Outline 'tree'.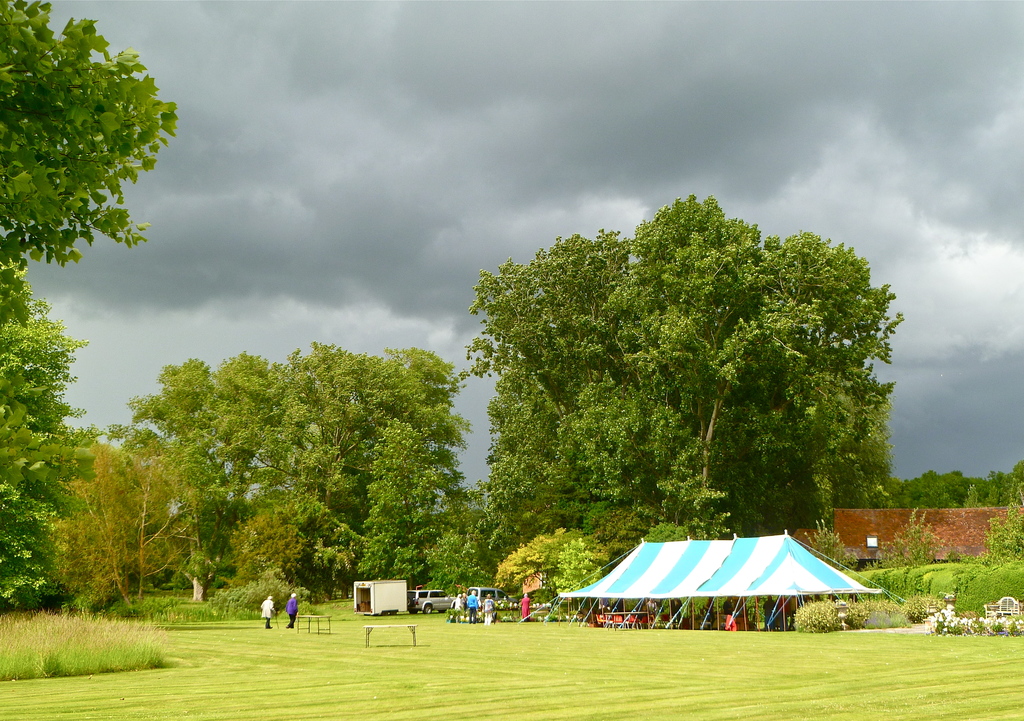
Outline: x1=438 y1=185 x2=895 y2=545.
